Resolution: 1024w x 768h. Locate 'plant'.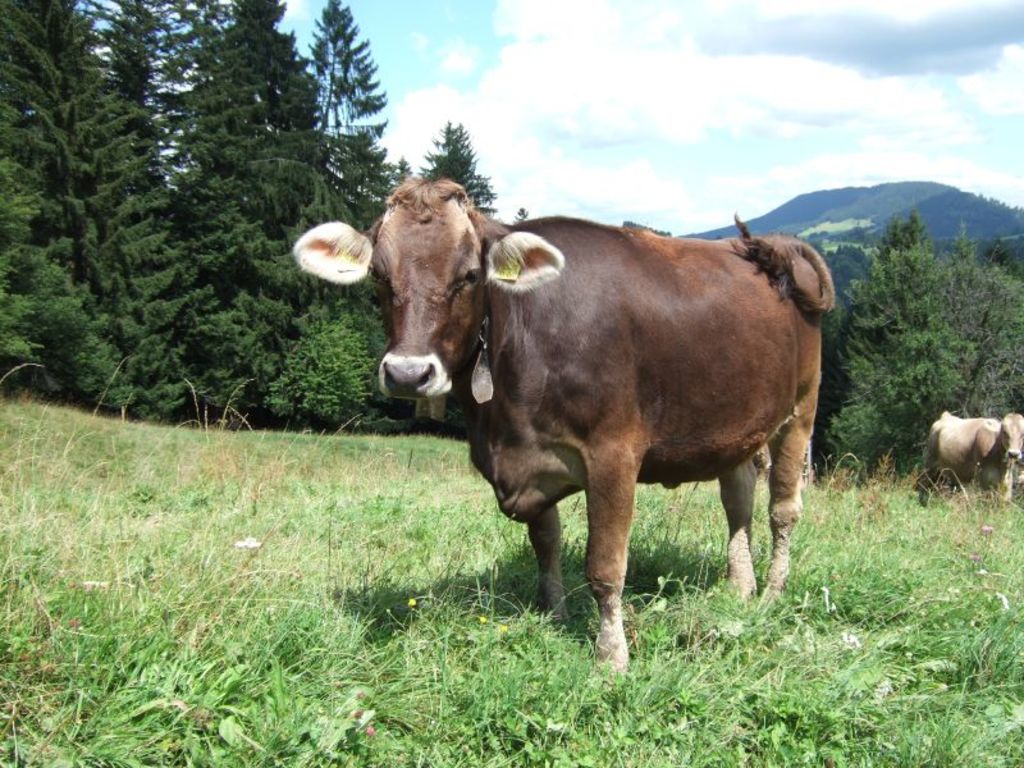
left=133, top=474, right=160, bottom=522.
